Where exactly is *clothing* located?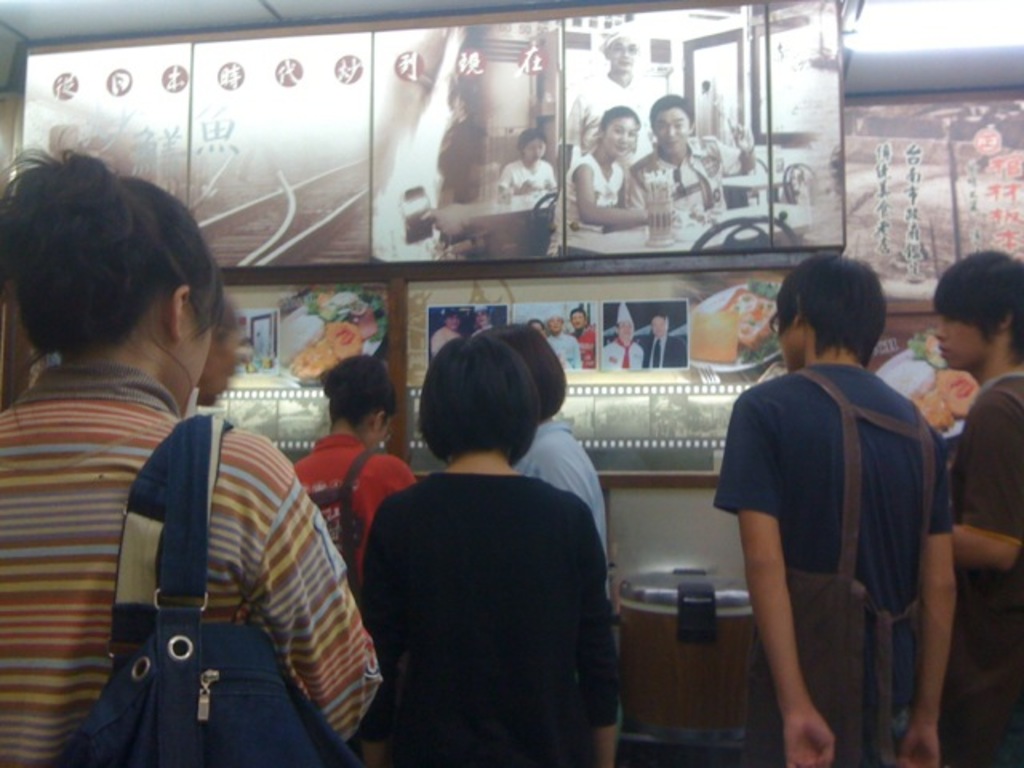
Its bounding box is 958 370 1022 766.
